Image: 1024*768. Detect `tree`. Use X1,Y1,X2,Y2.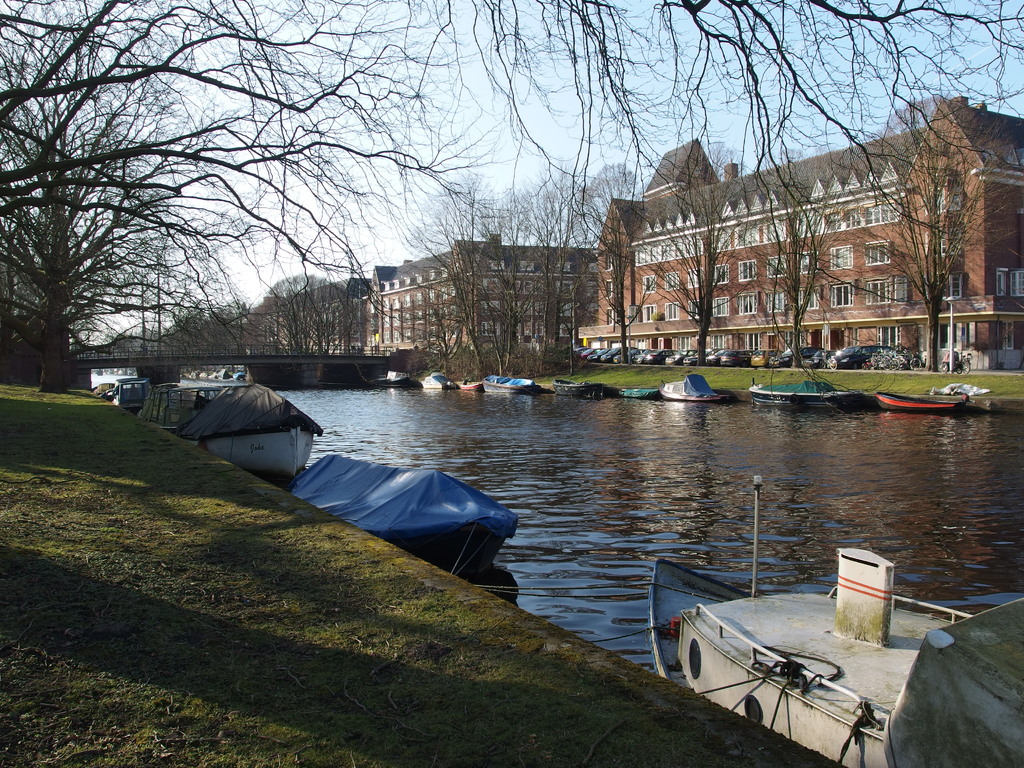
607,149,739,372.
